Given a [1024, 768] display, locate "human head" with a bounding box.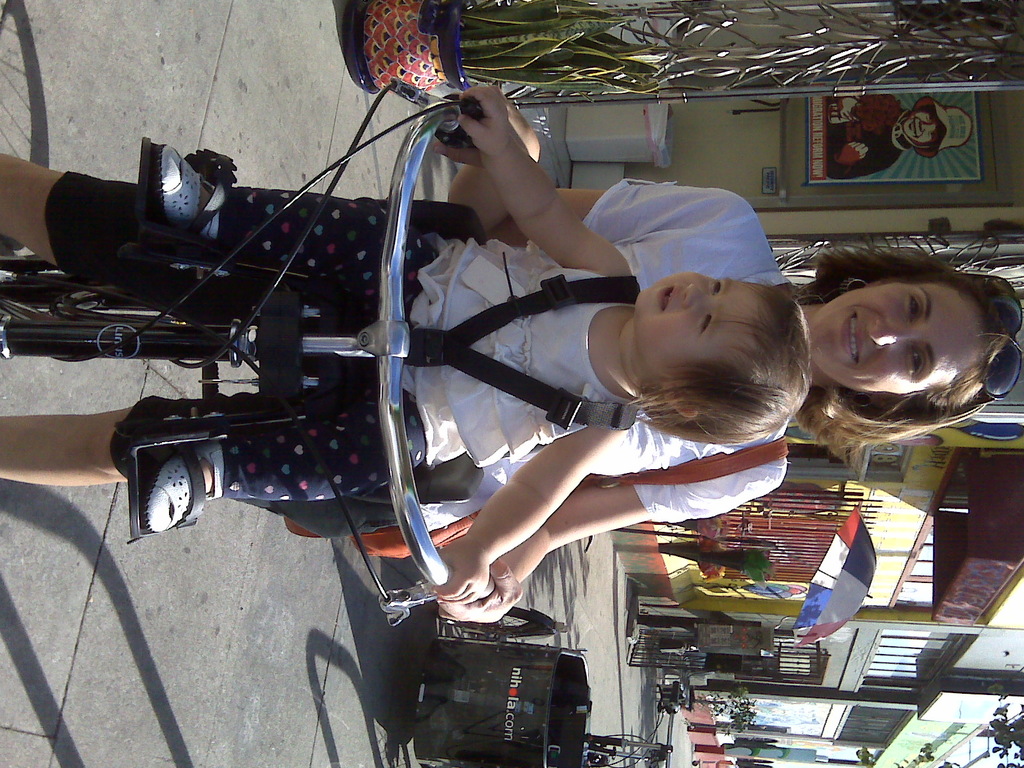
Located: 903 94 972 164.
